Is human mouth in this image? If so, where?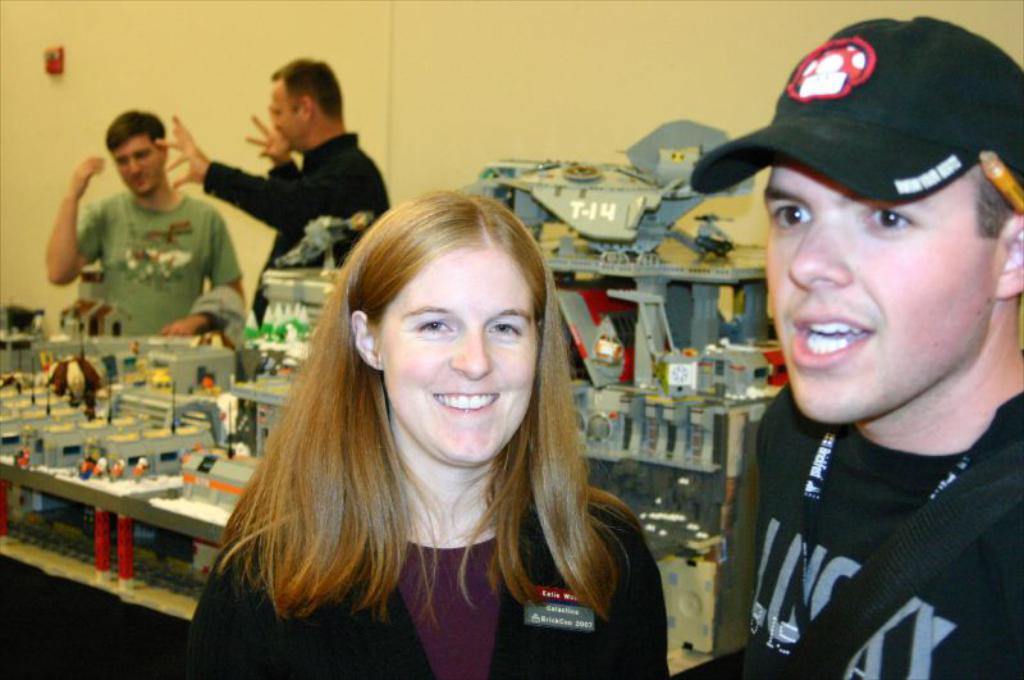
Yes, at 426:385:502:416.
